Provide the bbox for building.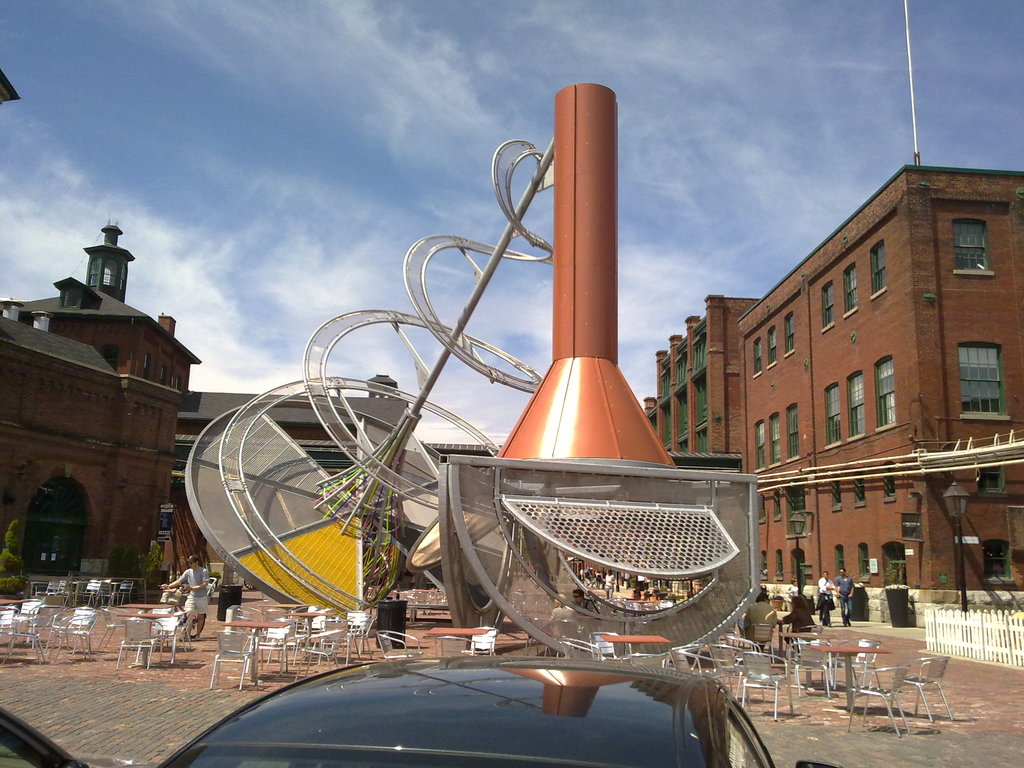
172, 374, 411, 567.
